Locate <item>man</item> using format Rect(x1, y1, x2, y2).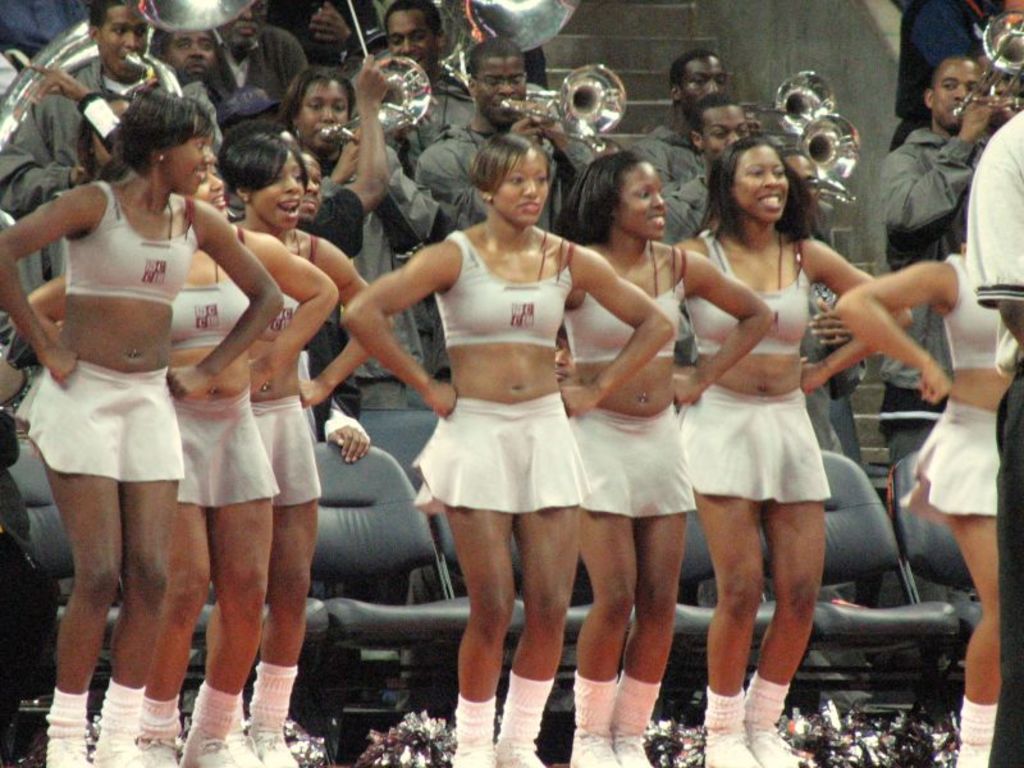
Rect(872, 52, 1023, 466).
